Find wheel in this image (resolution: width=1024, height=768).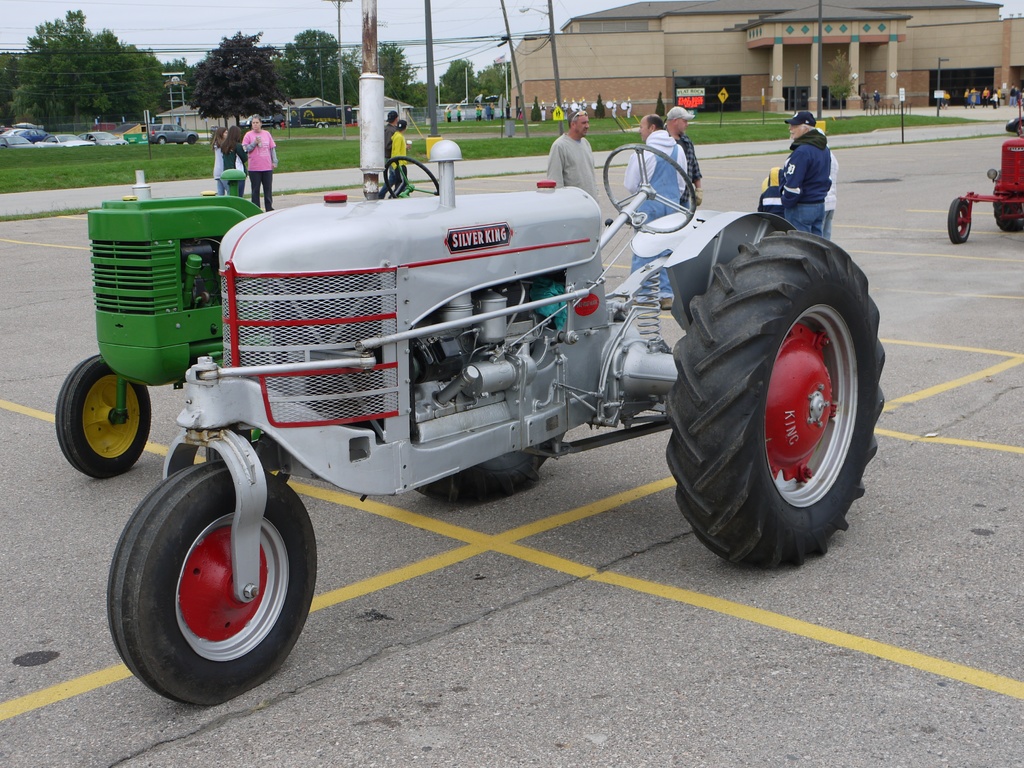
bbox=(111, 447, 301, 703).
